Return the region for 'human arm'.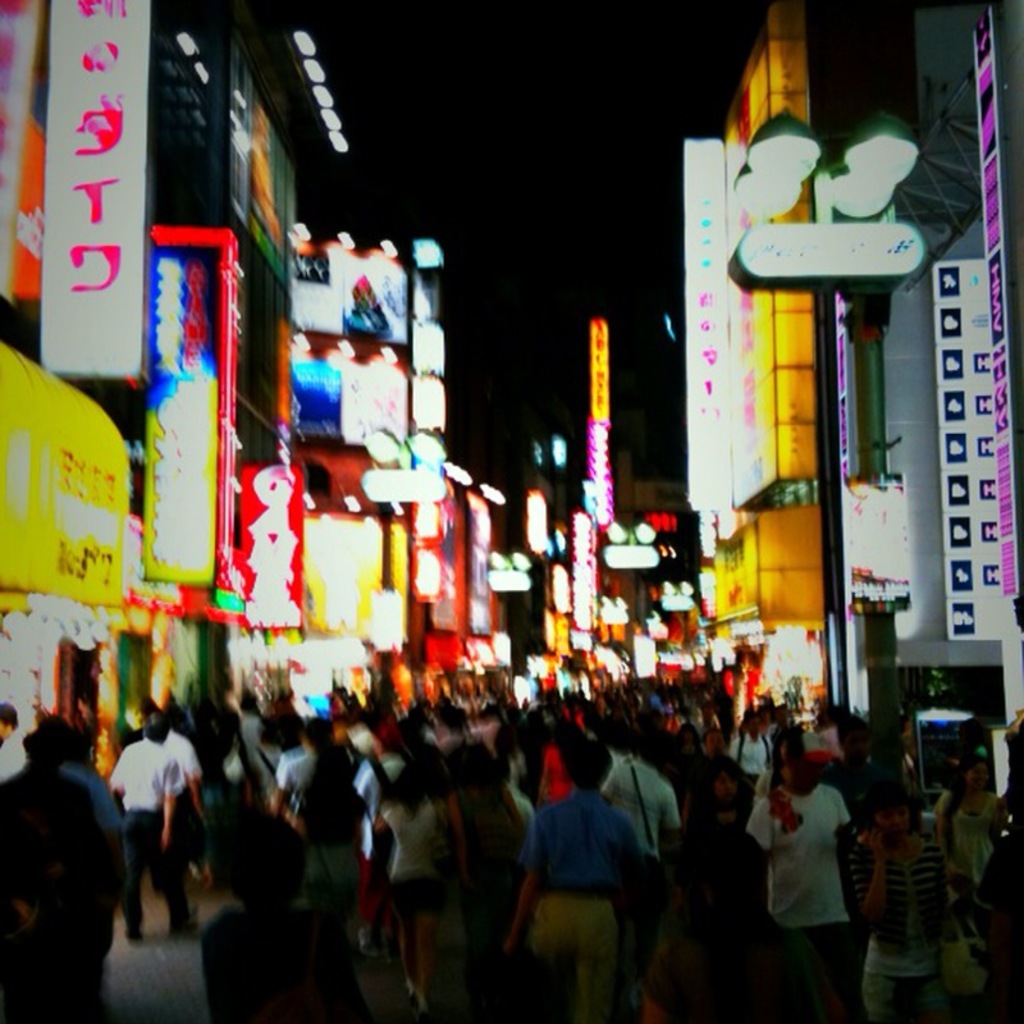
{"x1": 844, "y1": 833, "x2": 883, "y2": 934}.
